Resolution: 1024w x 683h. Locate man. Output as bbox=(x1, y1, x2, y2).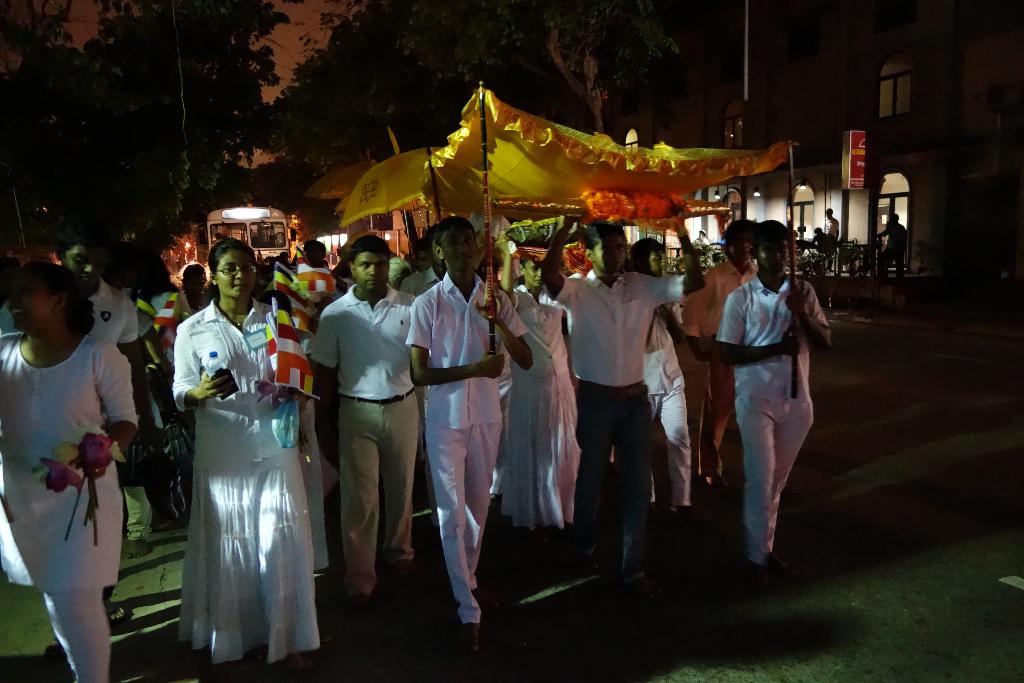
bbox=(397, 220, 447, 527).
